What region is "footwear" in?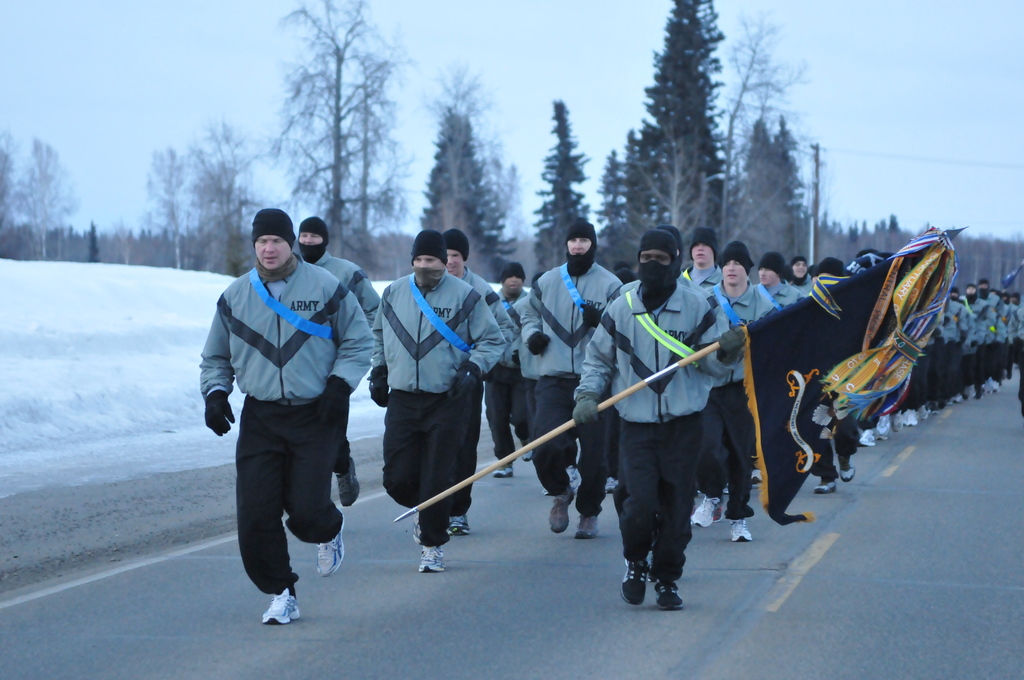
l=570, t=514, r=600, b=539.
